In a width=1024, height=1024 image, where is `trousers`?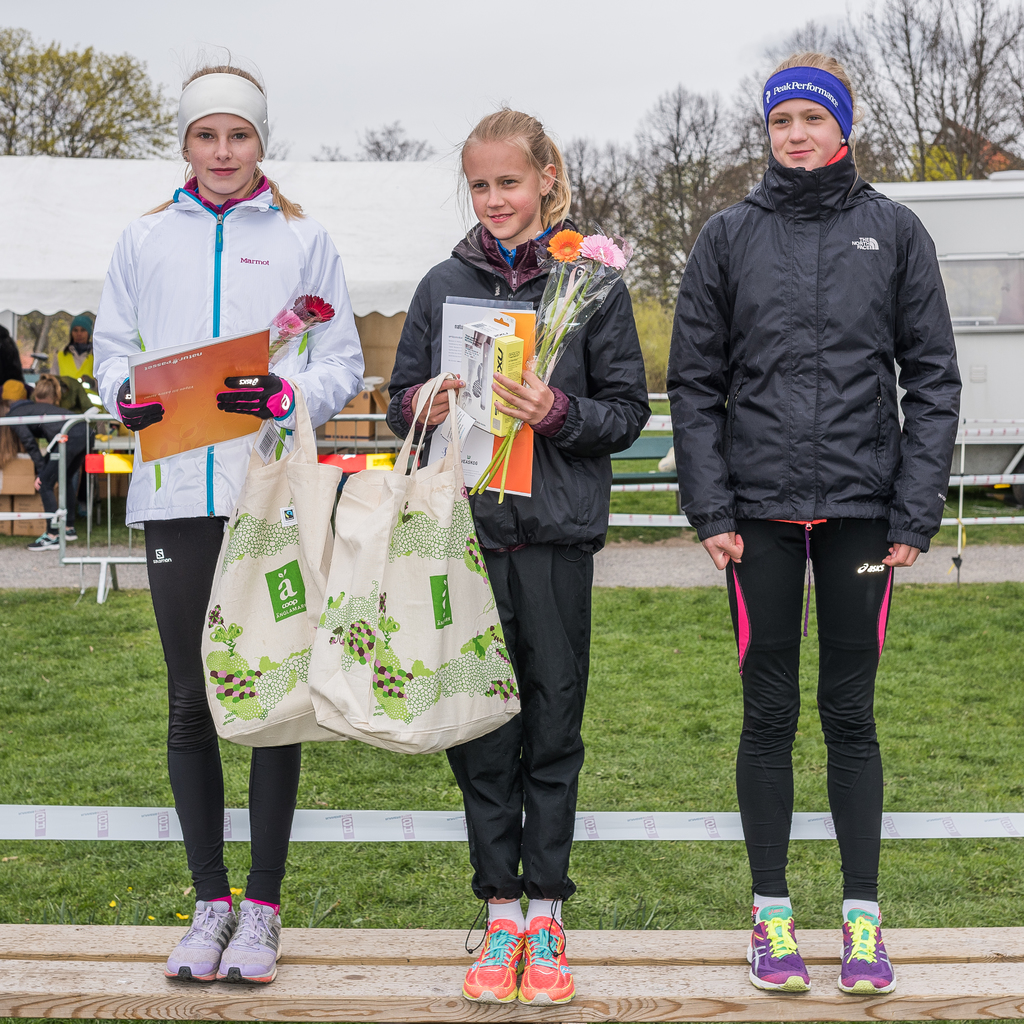
pyautogui.locateOnScreen(742, 517, 904, 918).
